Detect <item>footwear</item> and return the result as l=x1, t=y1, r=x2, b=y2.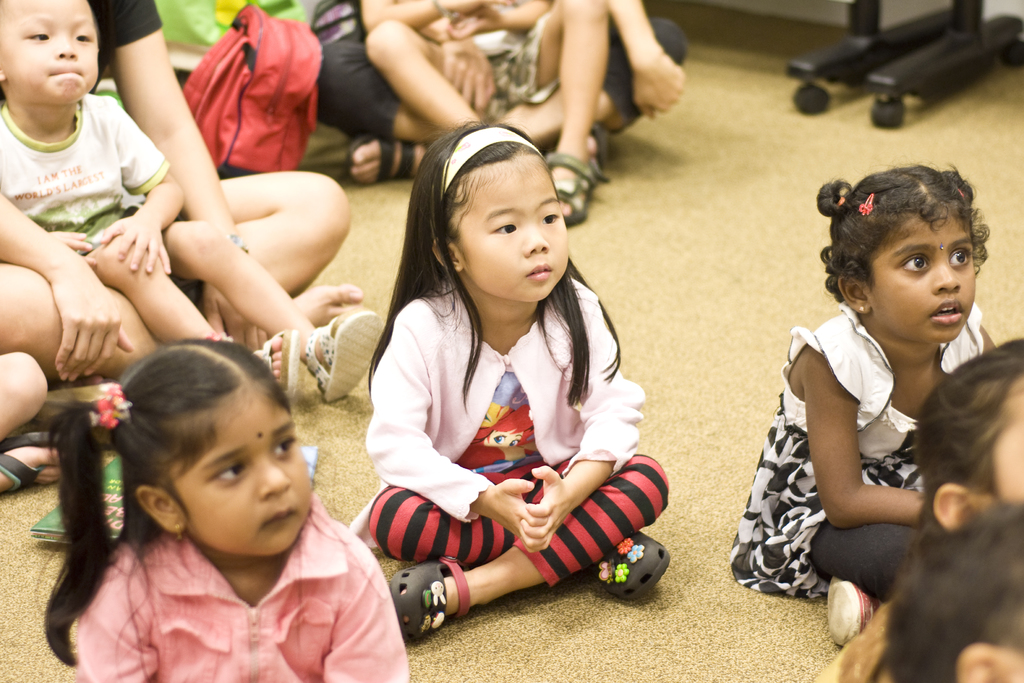
l=303, t=308, r=384, b=404.
